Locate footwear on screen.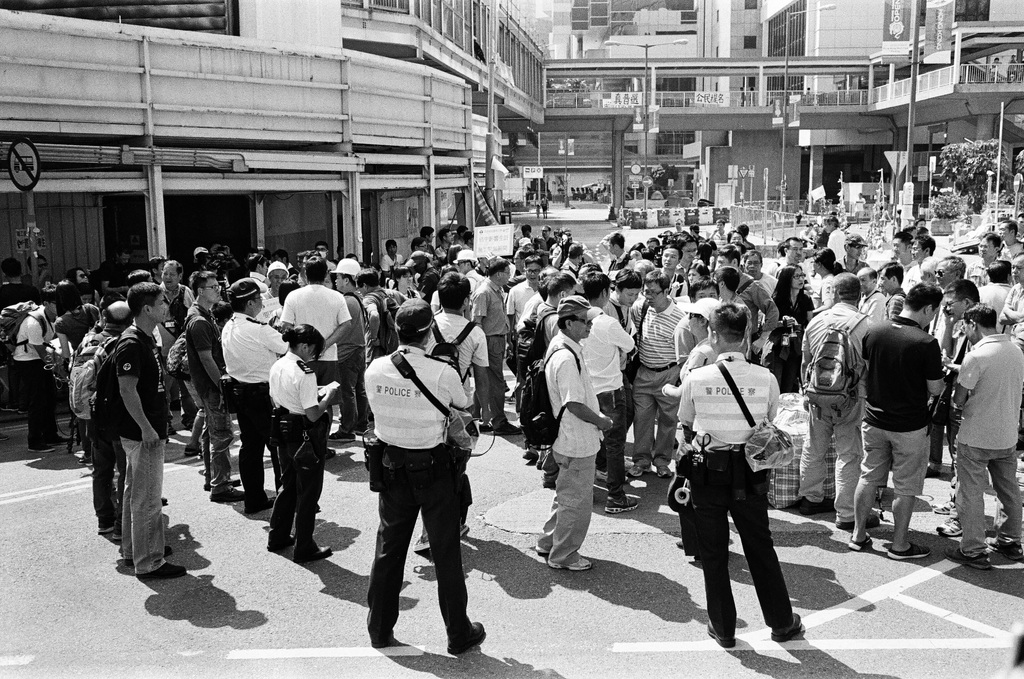
On screen at bbox(207, 487, 244, 502).
